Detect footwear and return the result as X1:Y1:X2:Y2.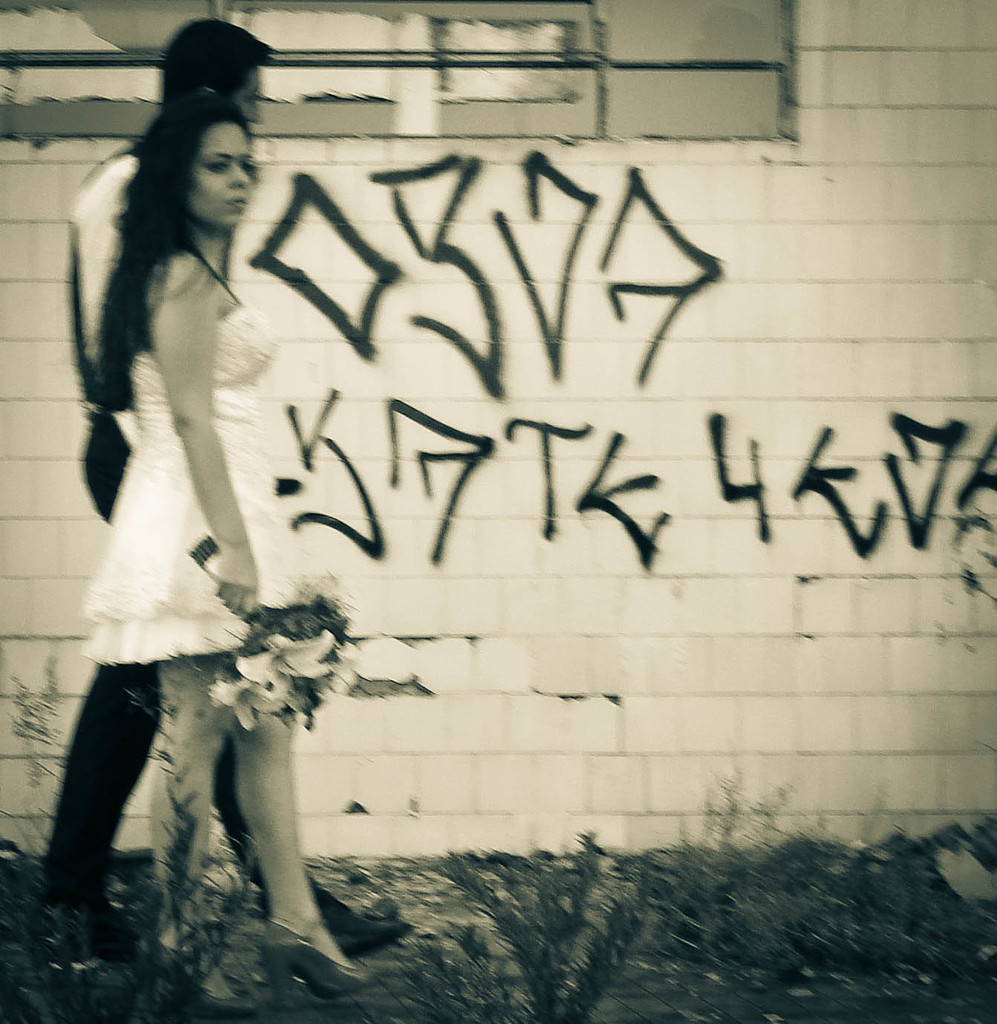
227:893:360:988.
